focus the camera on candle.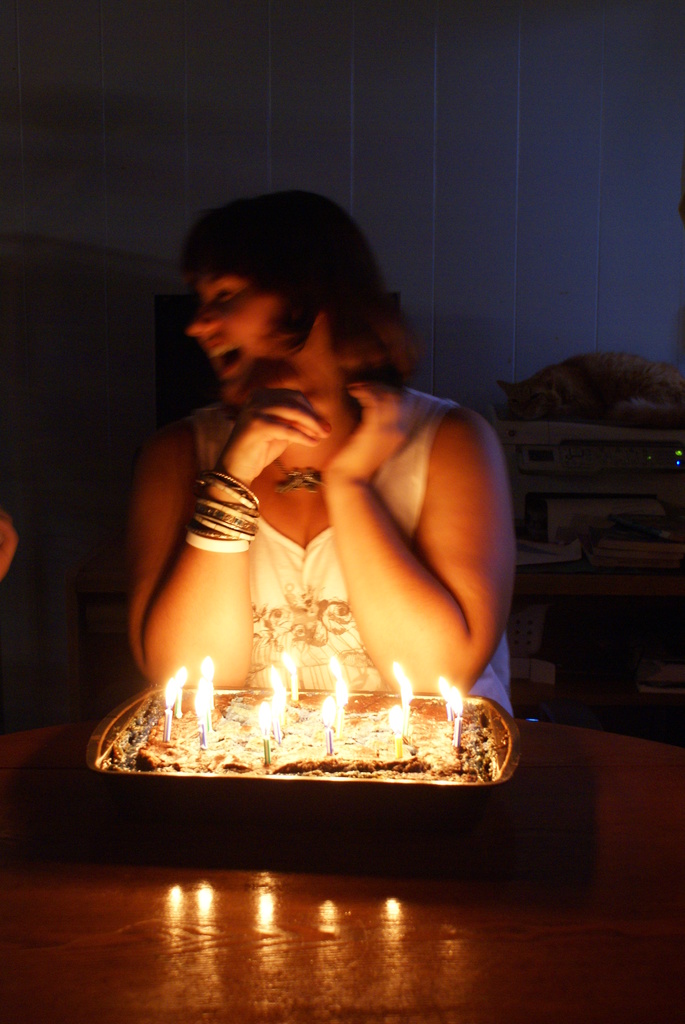
Focus region: left=439, top=678, right=454, bottom=719.
